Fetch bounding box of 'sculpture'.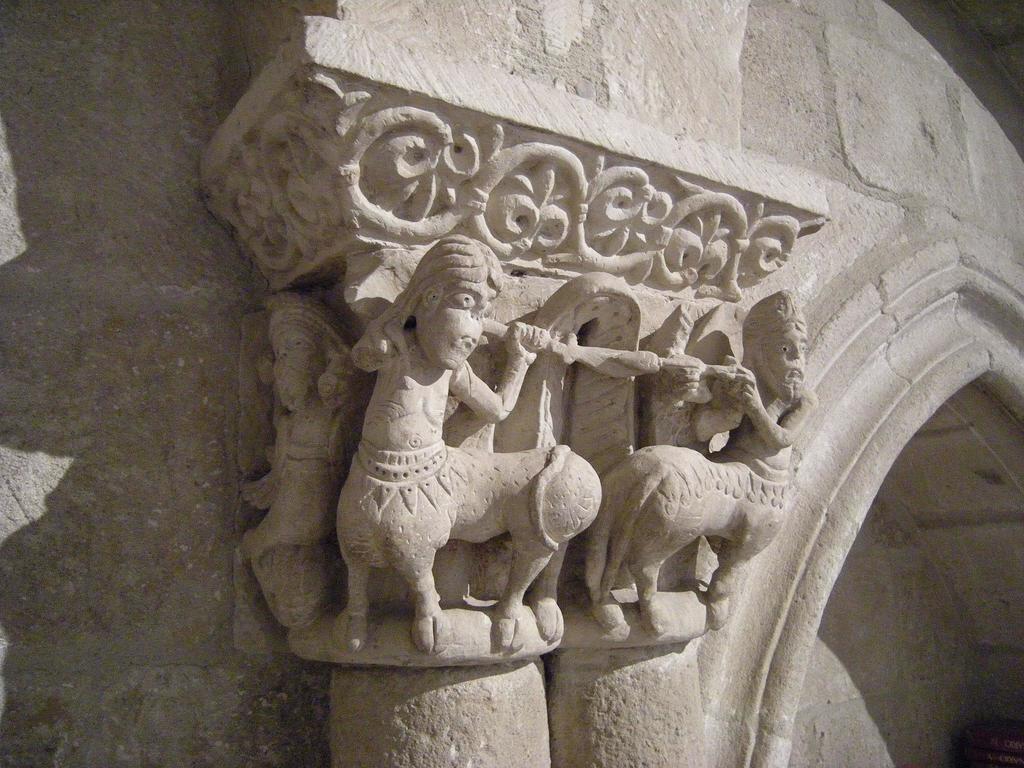
Bbox: l=232, t=292, r=356, b=627.
